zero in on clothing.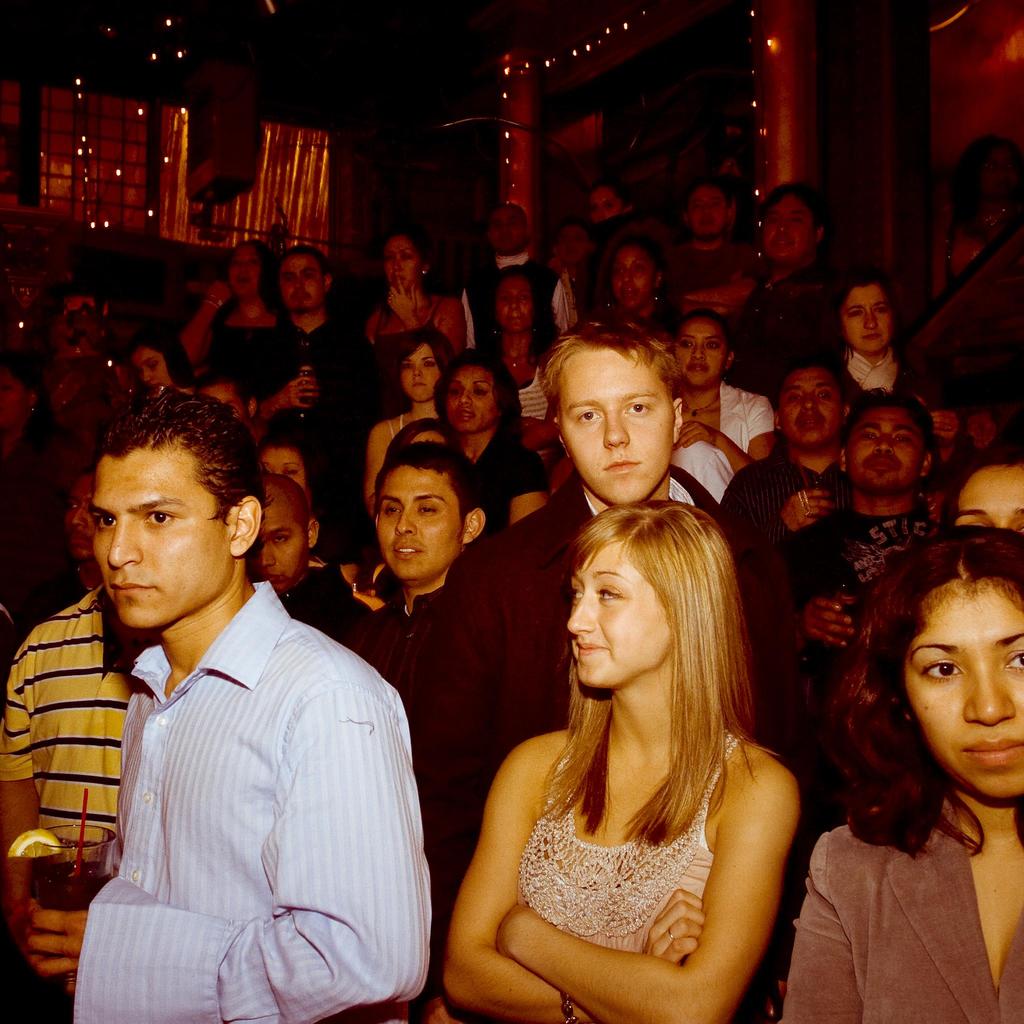
Zeroed in: 334 585 428 863.
